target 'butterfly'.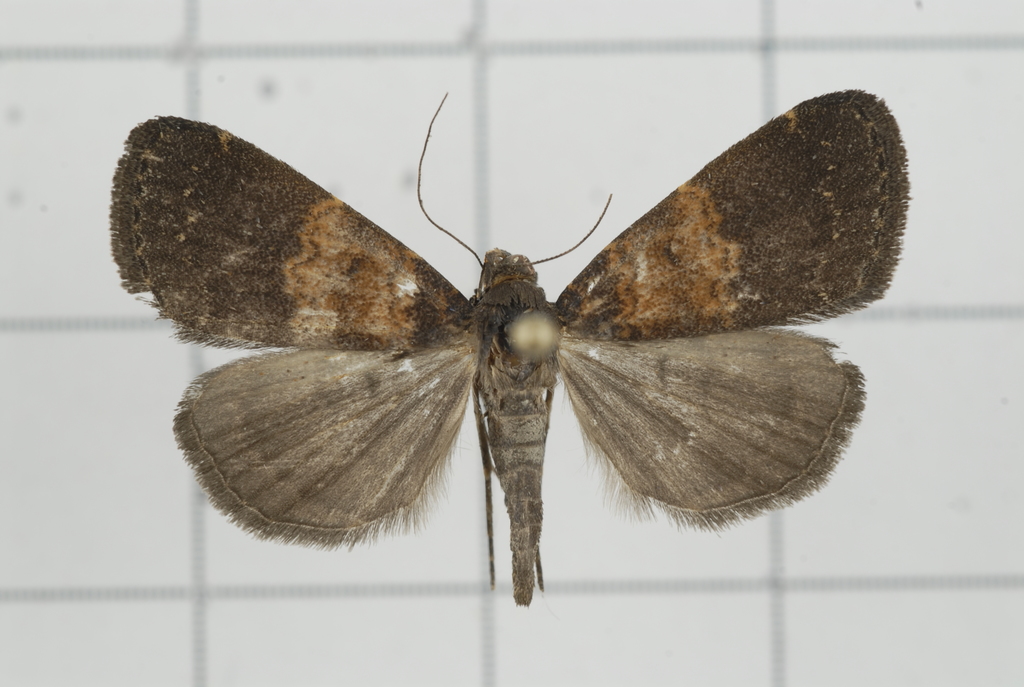
Target region: x1=102 y1=79 x2=897 y2=608.
